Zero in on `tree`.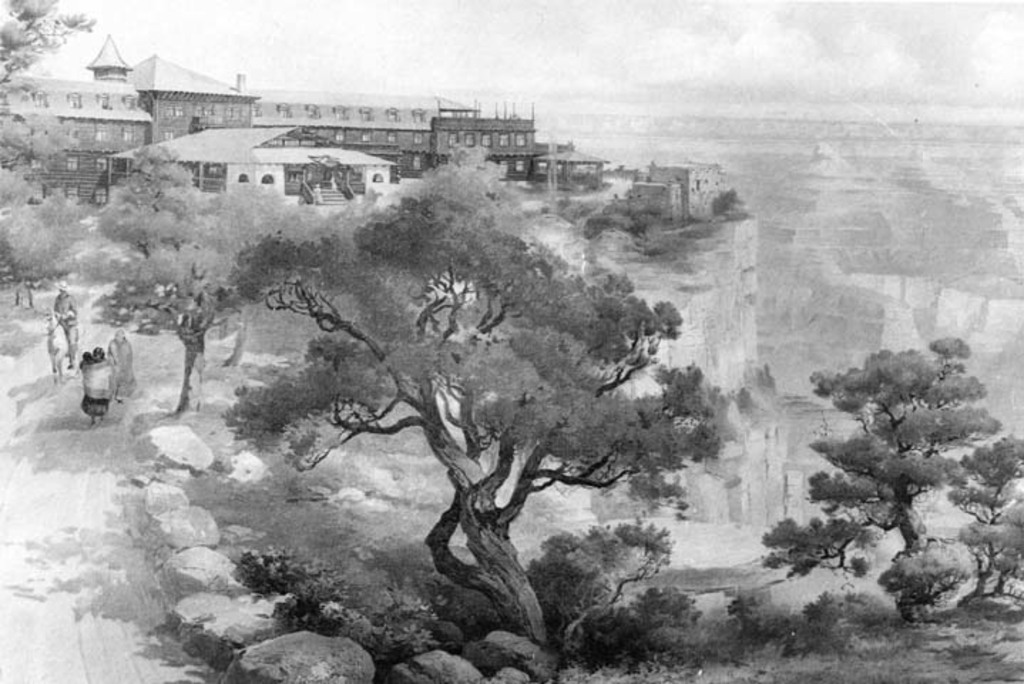
Zeroed in: [x1=222, y1=144, x2=736, y2=646].
